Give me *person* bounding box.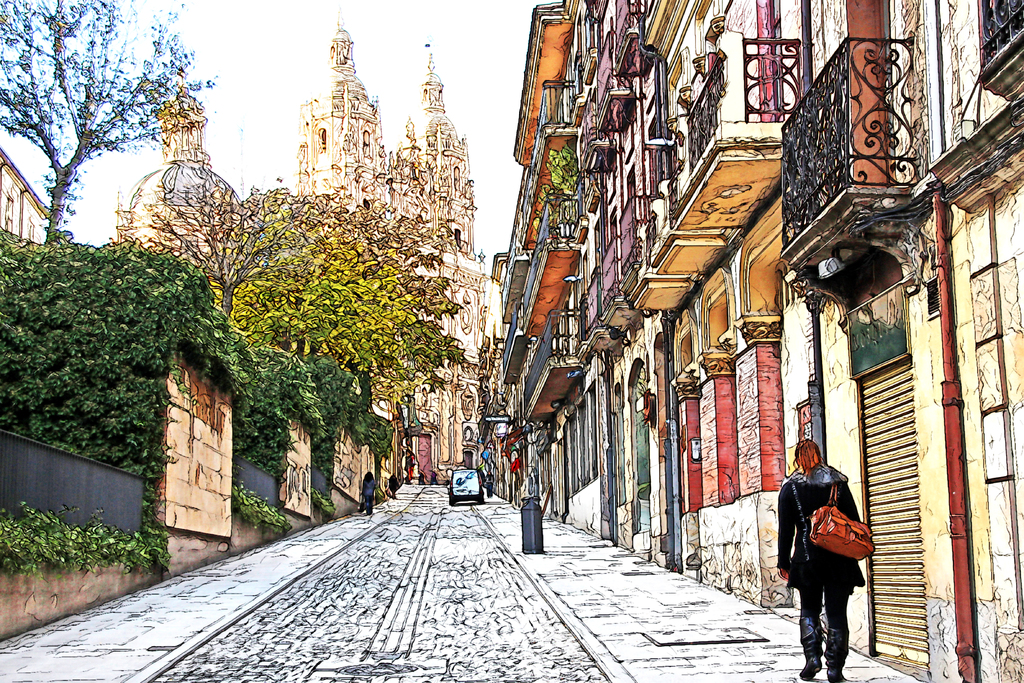
x1=356 y1=472 x2=383 y2=510.
